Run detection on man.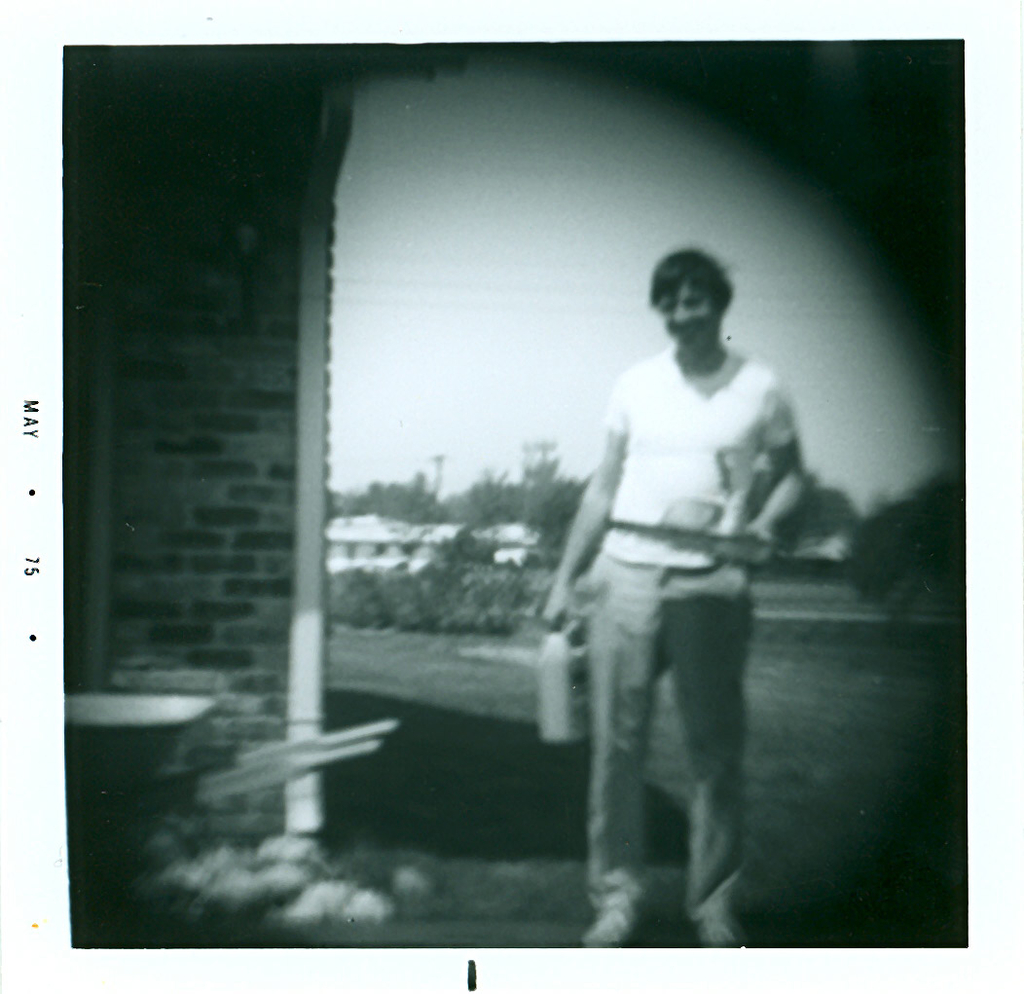
Result: 547,241,831,925.
